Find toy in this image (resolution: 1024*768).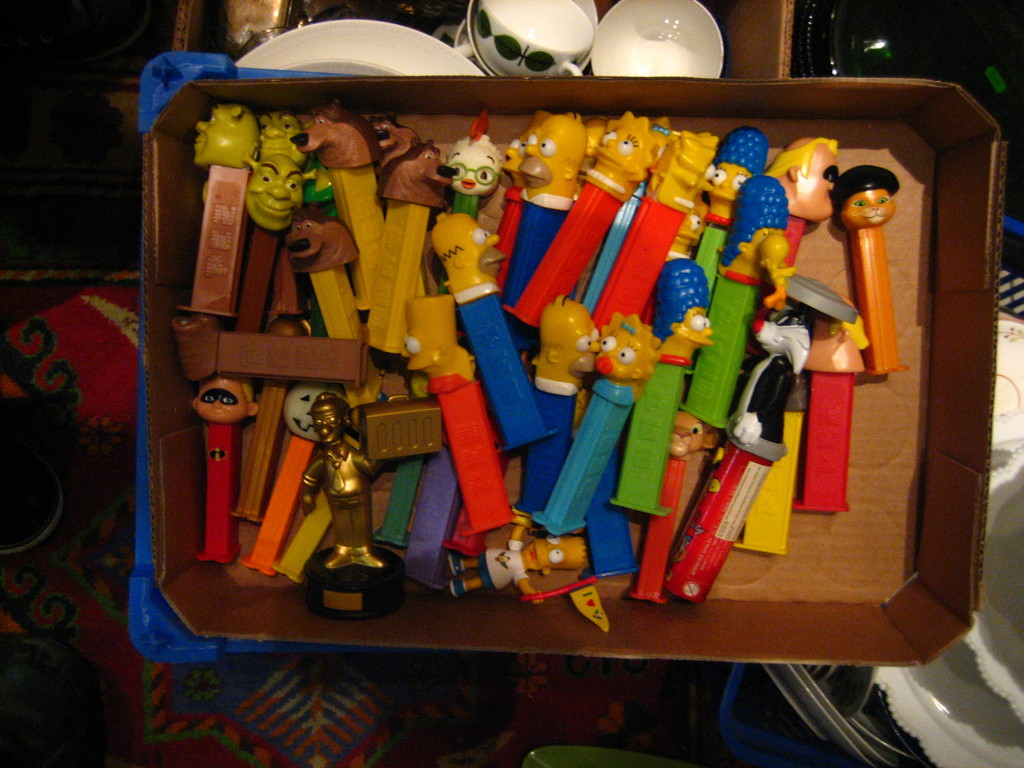
bbox=(637, 306, 817, 596).
